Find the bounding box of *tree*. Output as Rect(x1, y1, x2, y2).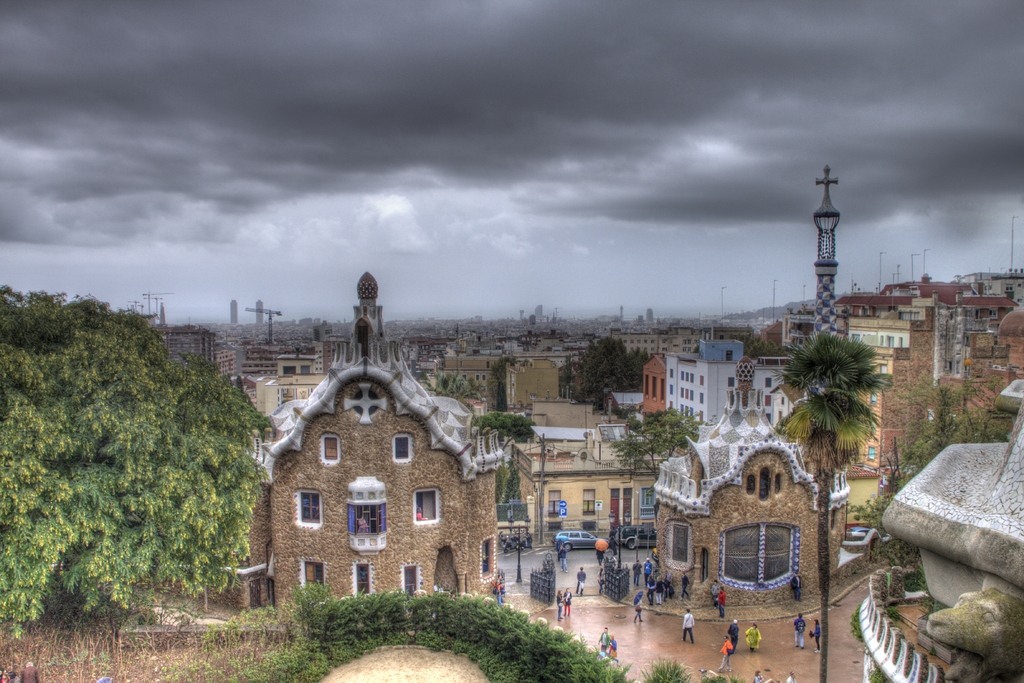
Rect(886, 364, 1018, 488).
